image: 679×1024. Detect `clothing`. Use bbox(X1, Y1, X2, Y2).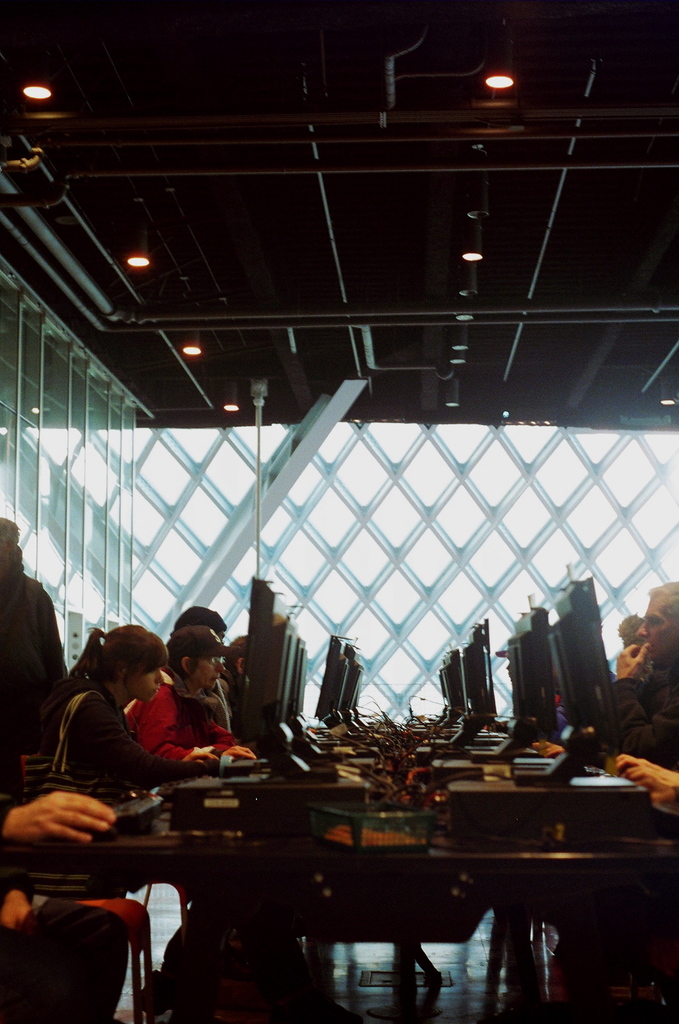
bbox(598, 666, 678, 767).
